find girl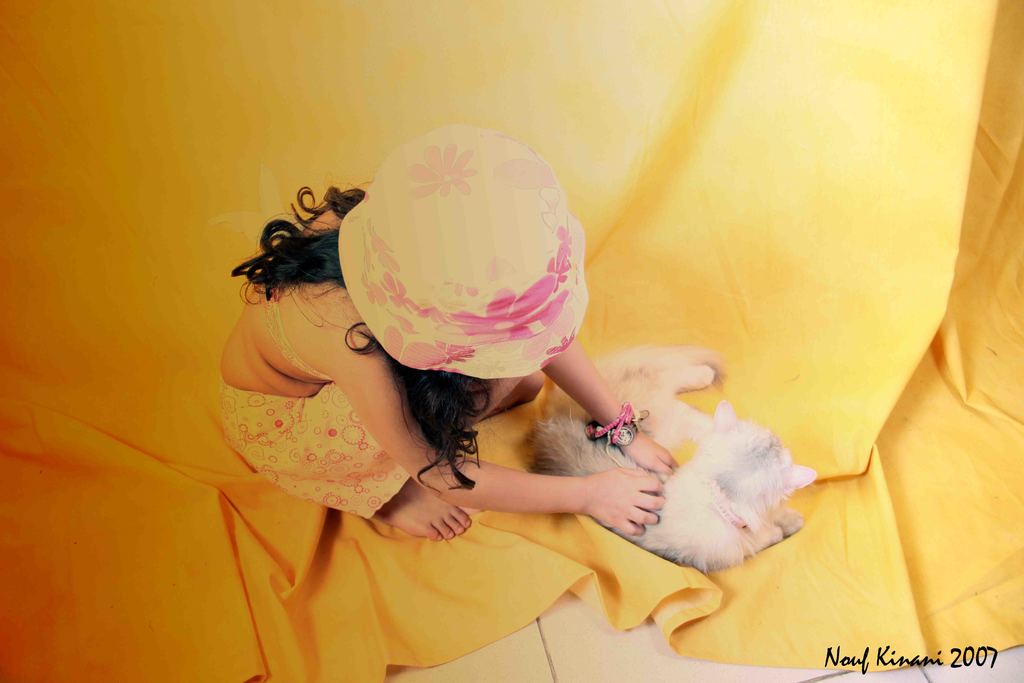
[221,132,675,538]
